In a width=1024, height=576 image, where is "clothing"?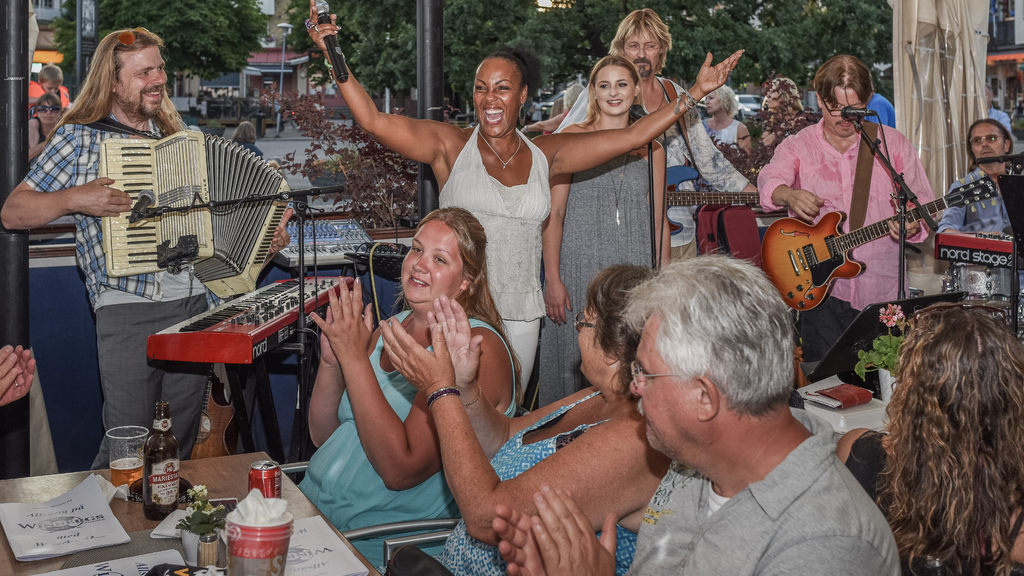
{"left": 985, "top": 102, "right": 1011, "bottom": 136}.
